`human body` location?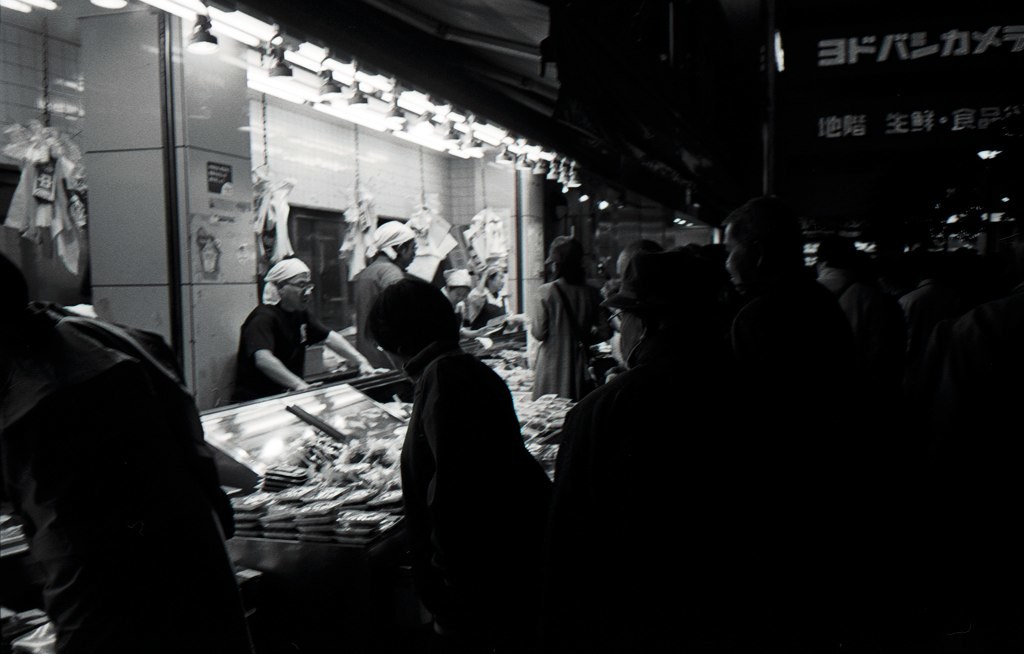
left=229, top=247, right=378, bottom=400
